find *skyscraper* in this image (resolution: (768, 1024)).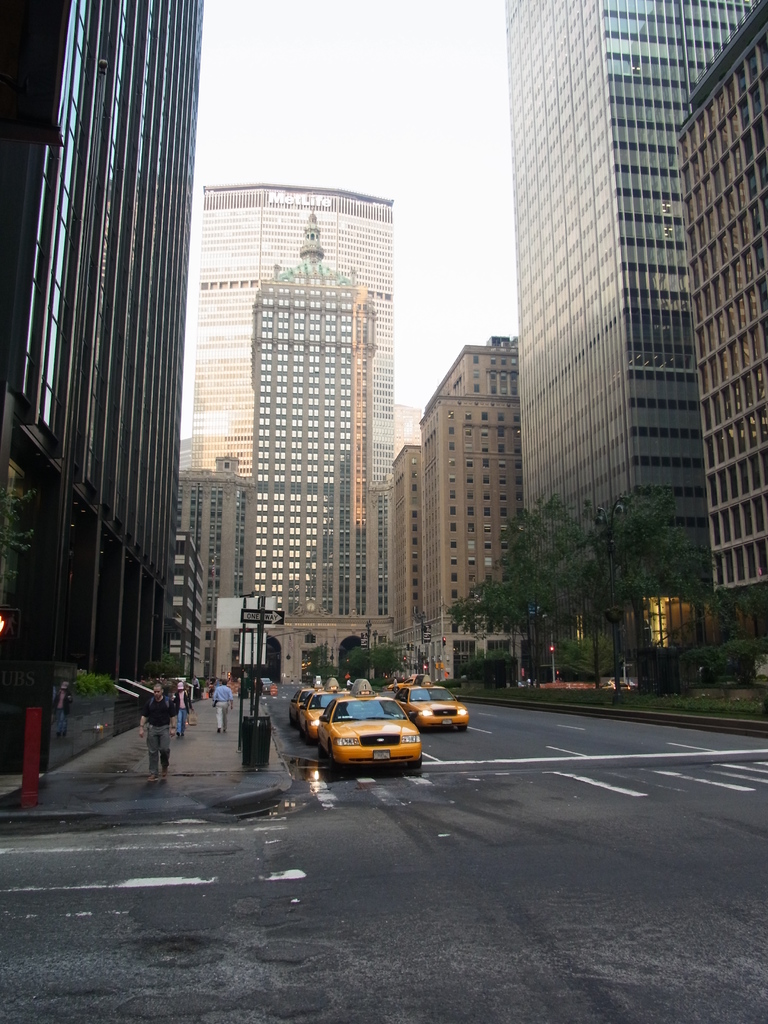
(502, 0, 766, 687).
